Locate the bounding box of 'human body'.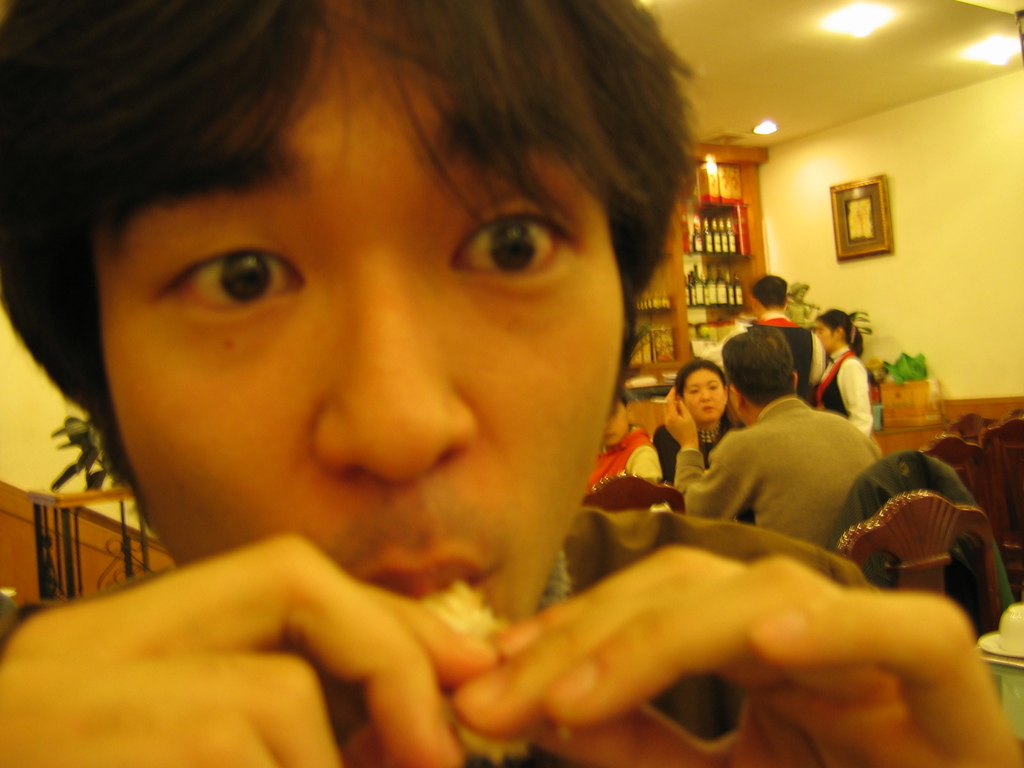
Bounding box: 0 0 1023 767.
